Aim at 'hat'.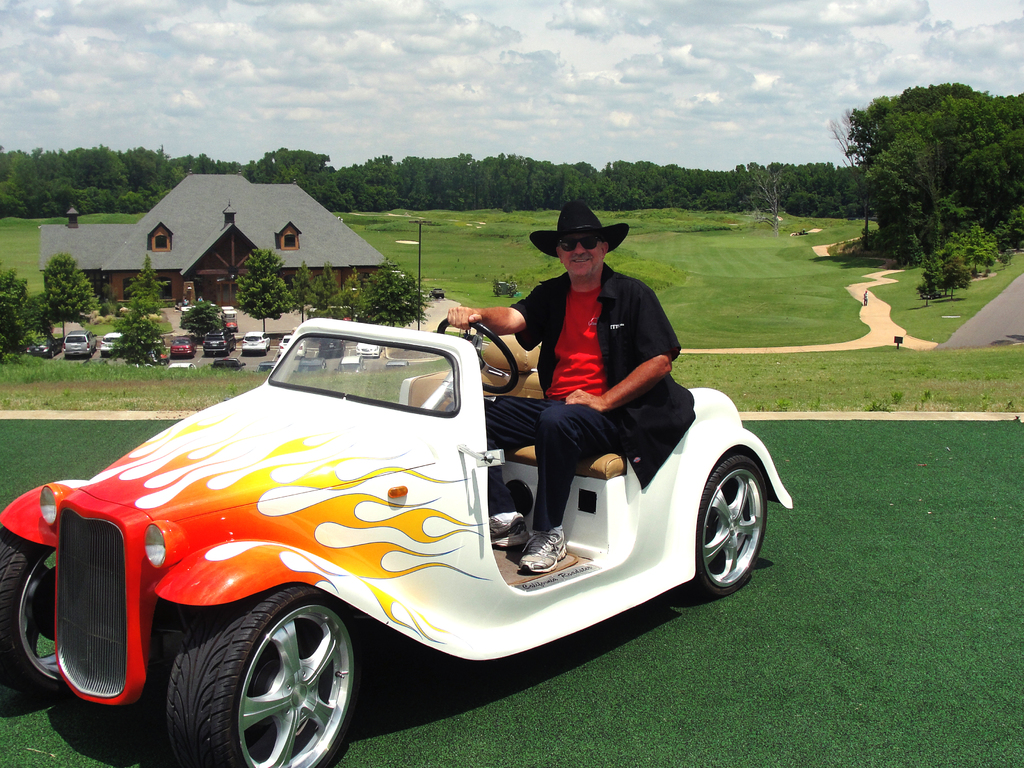
Aimed at pyautogui.locateOnScreen(530, 201, 629, 260).
